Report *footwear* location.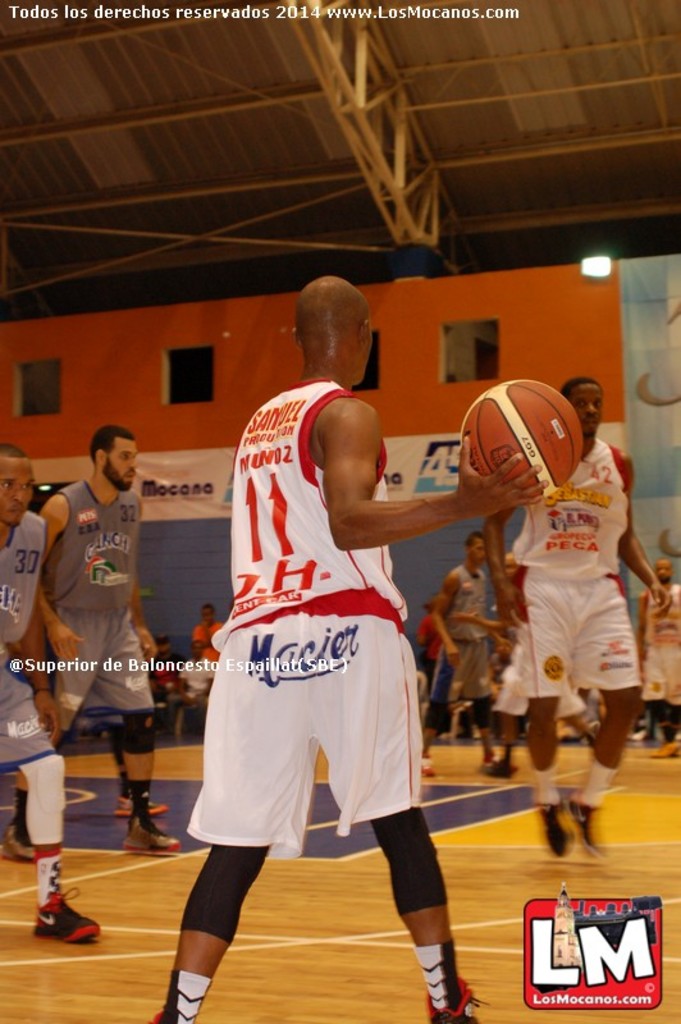
Report: bbox=(128, 819, 186, 855).
